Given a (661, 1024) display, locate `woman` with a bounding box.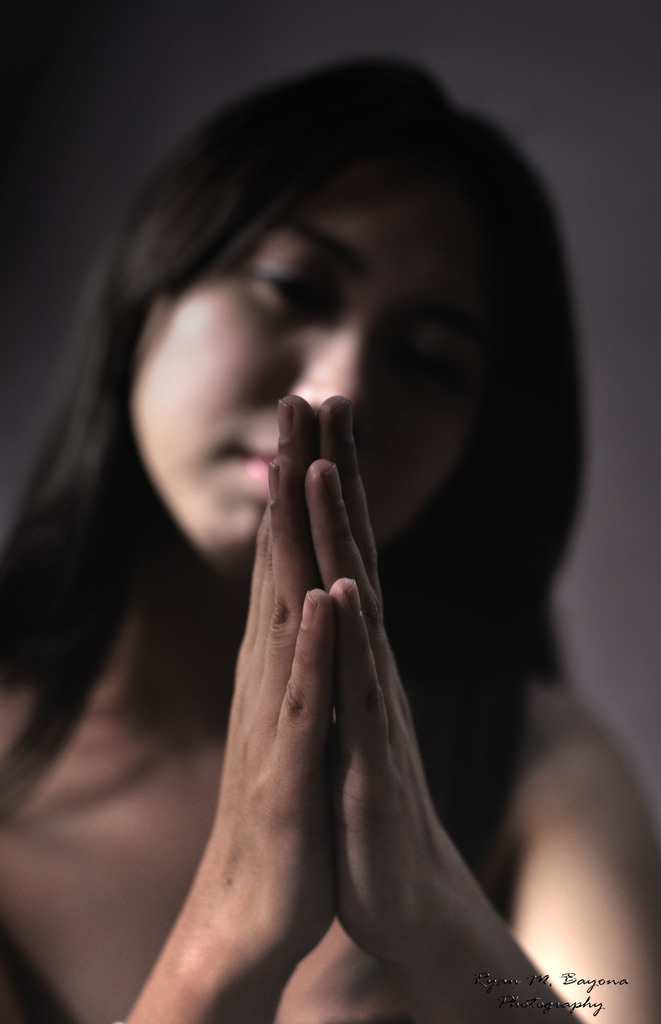
Located: (29,43,594,1005).
